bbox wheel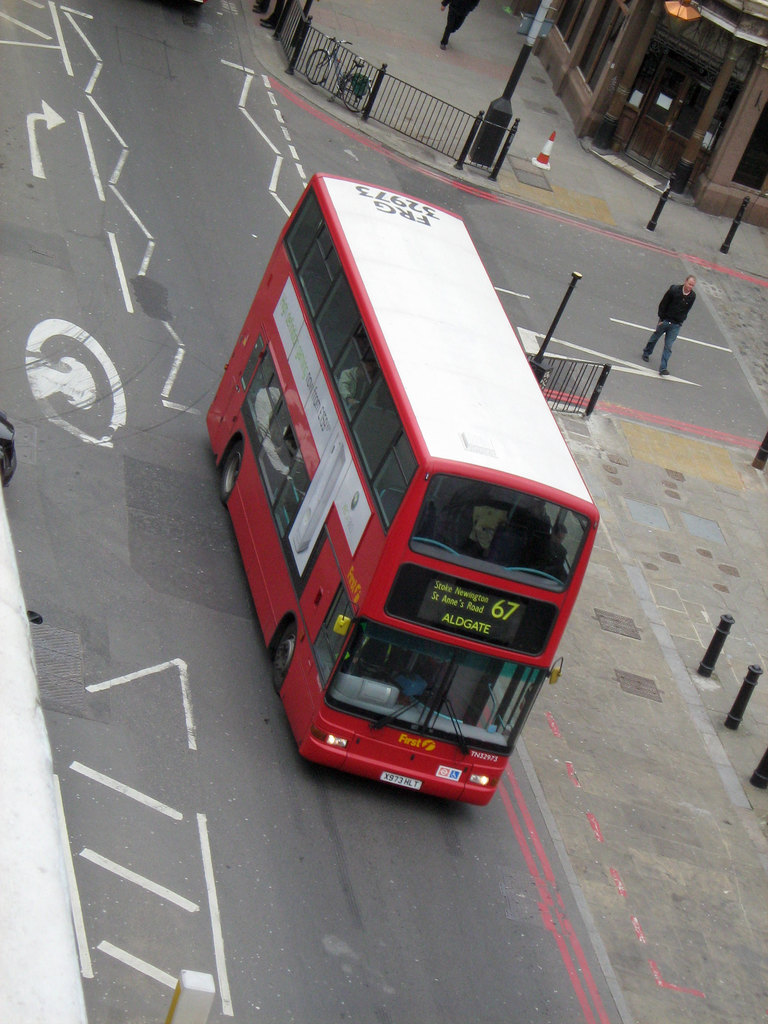
303, 49, 330, 84
